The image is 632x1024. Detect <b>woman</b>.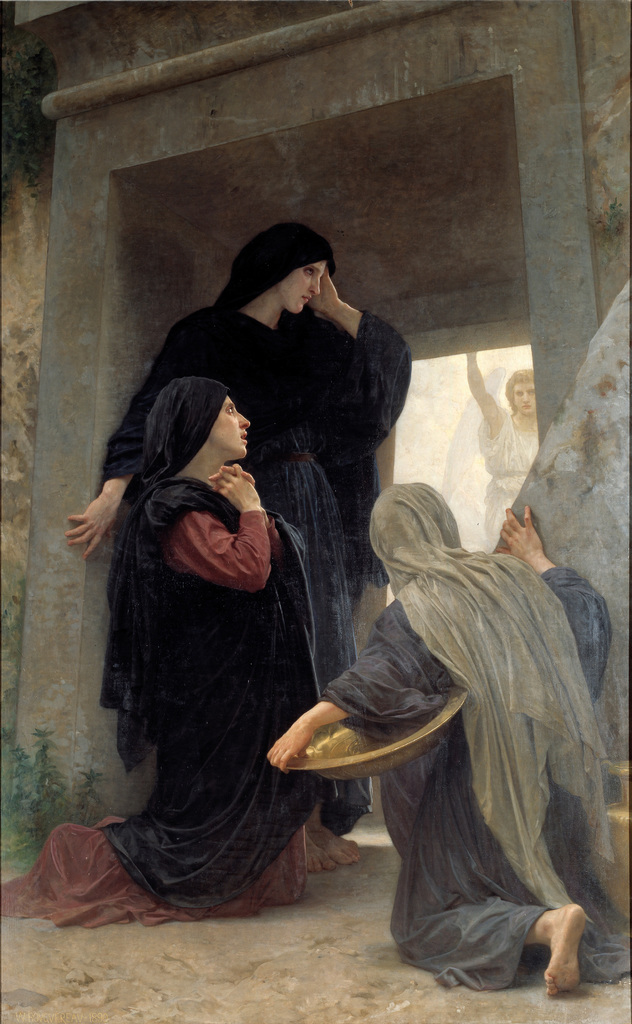
Detection: [left=0, top=387, right=316, bottom=936].
